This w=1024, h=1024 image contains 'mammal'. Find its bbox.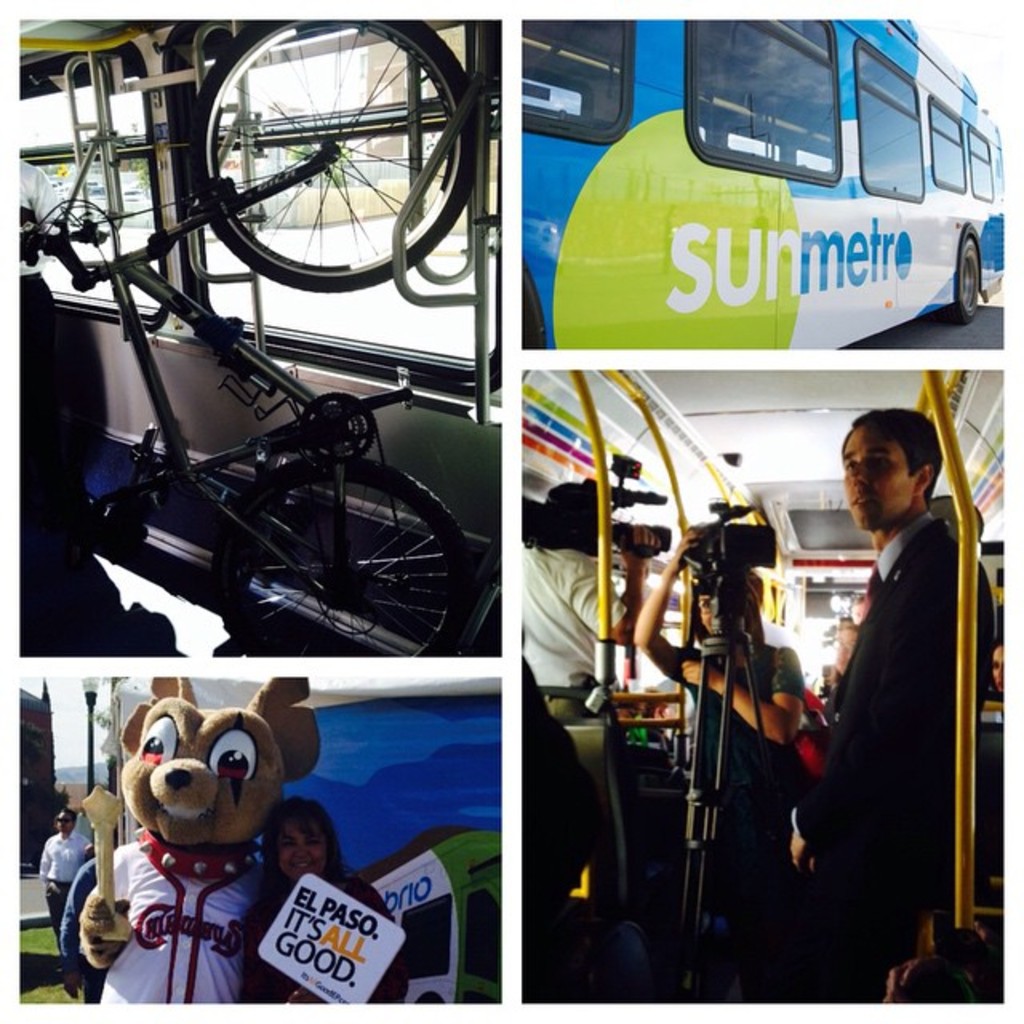
[38, 806, 98, 958].
